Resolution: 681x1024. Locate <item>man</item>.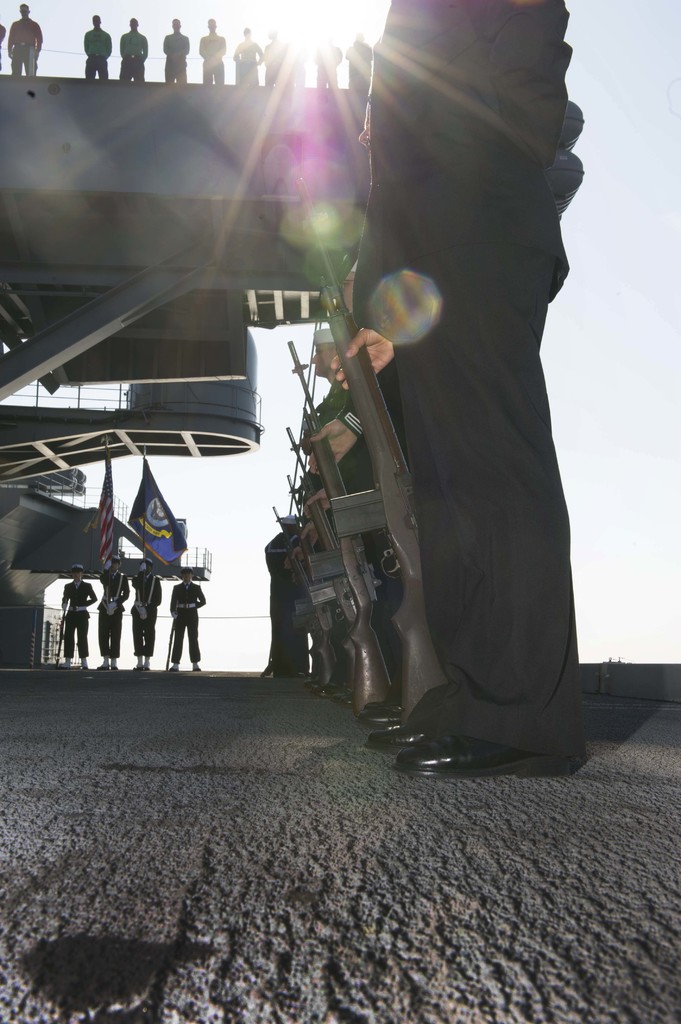
bbox(81, 15, 111, 95).
